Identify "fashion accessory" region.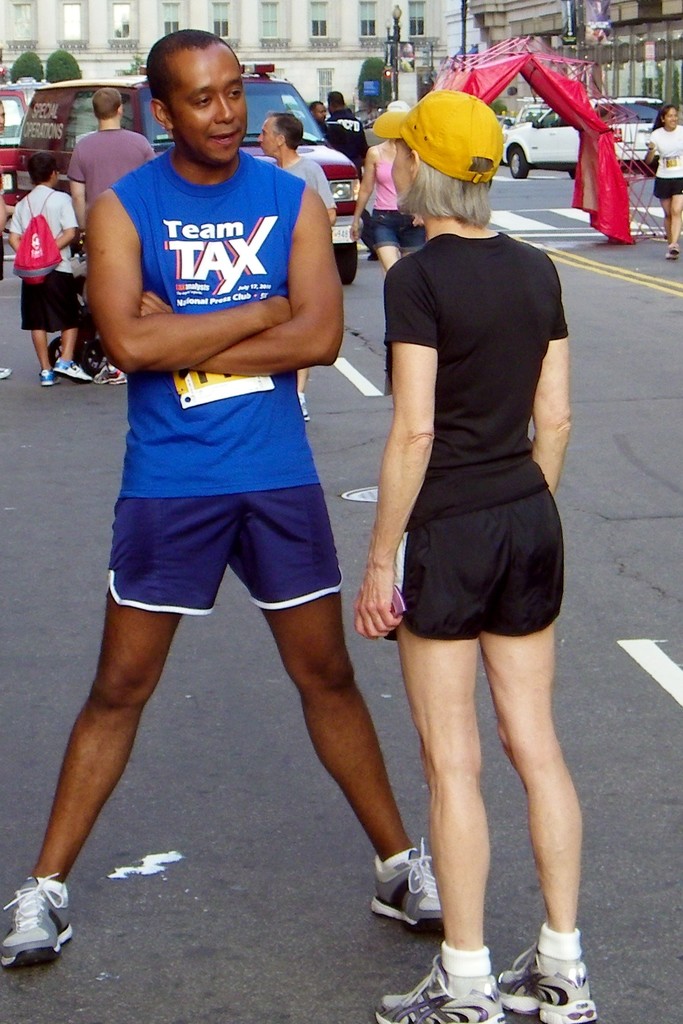
Region: bbox=[495, 946, 598, 1023].
